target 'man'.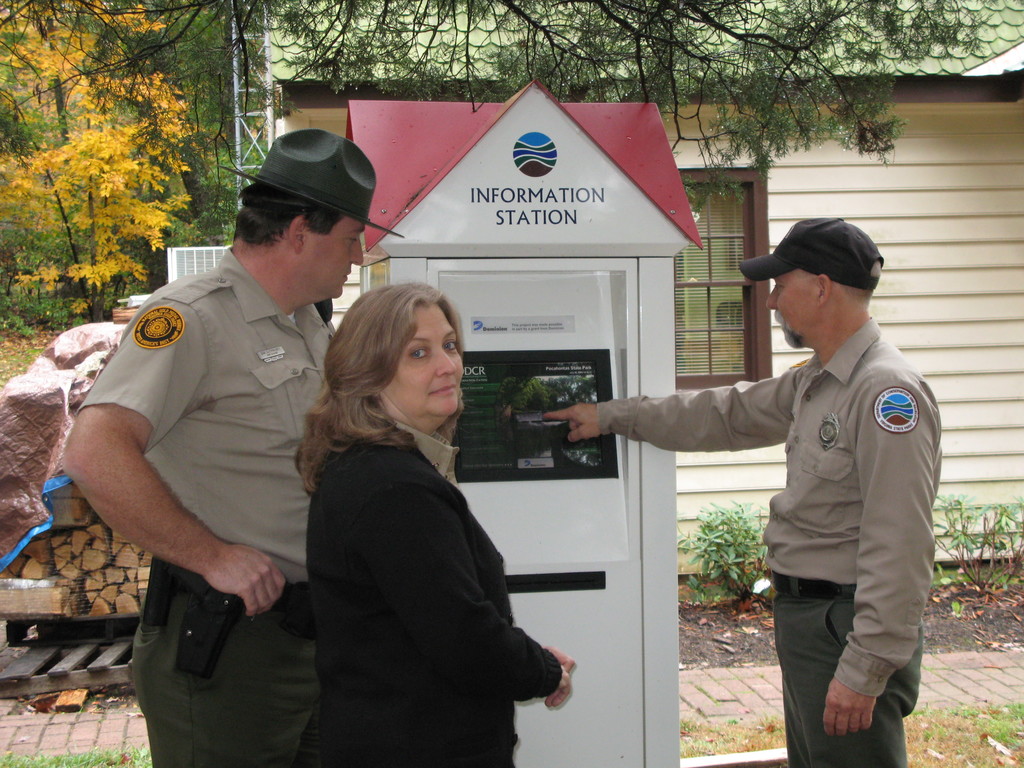
Target region: {"left": 543, "top": 216, "right": 945, "bottom": 767}.
